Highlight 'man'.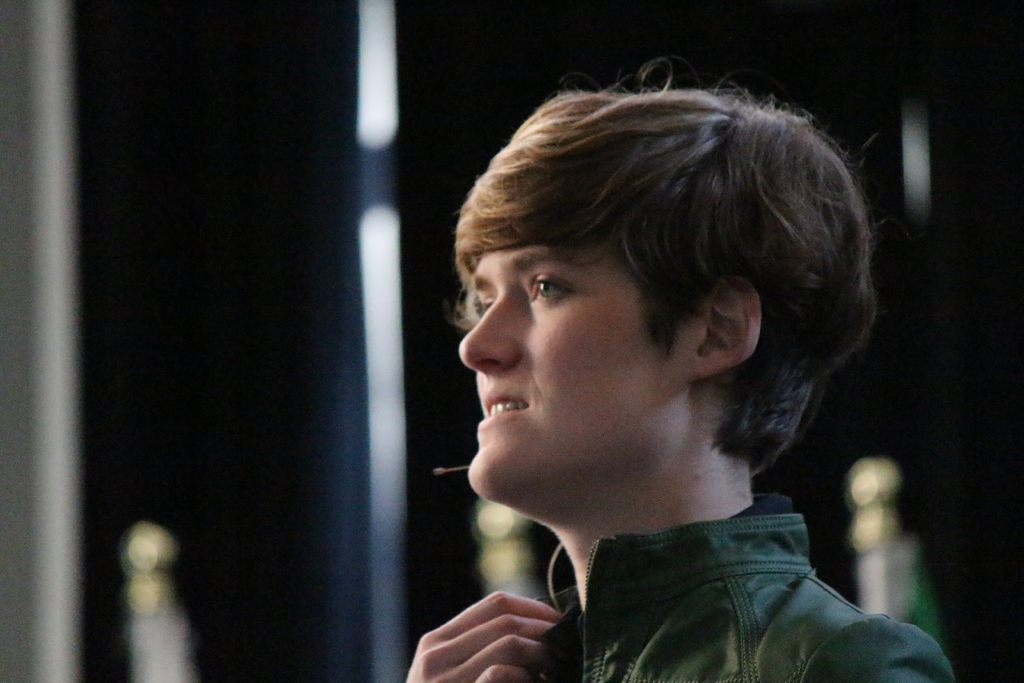
Highlighted region: region(343, 78, 978, 671).
